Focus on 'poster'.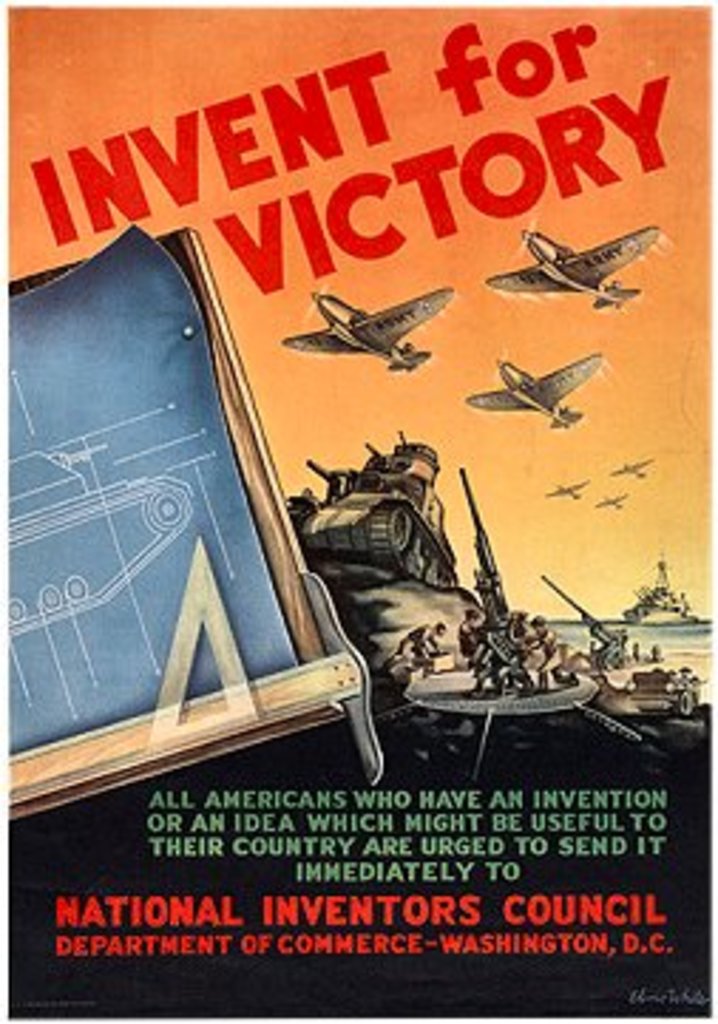
Focused at [0,0,715,1021].
